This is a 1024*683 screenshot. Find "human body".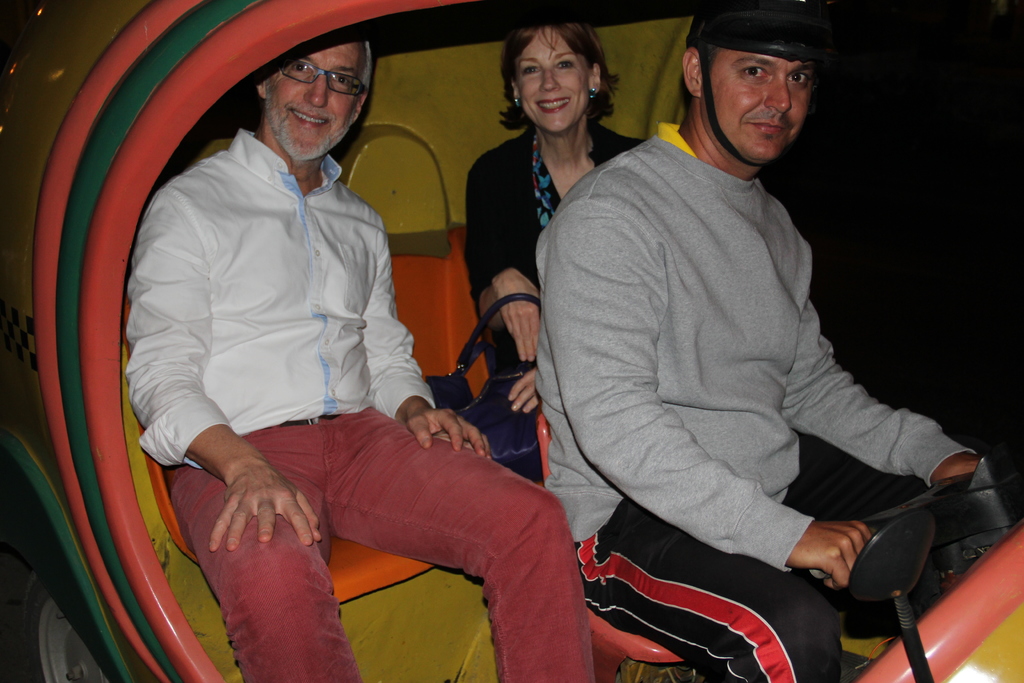
Bounding box: 471 26 647 428.
